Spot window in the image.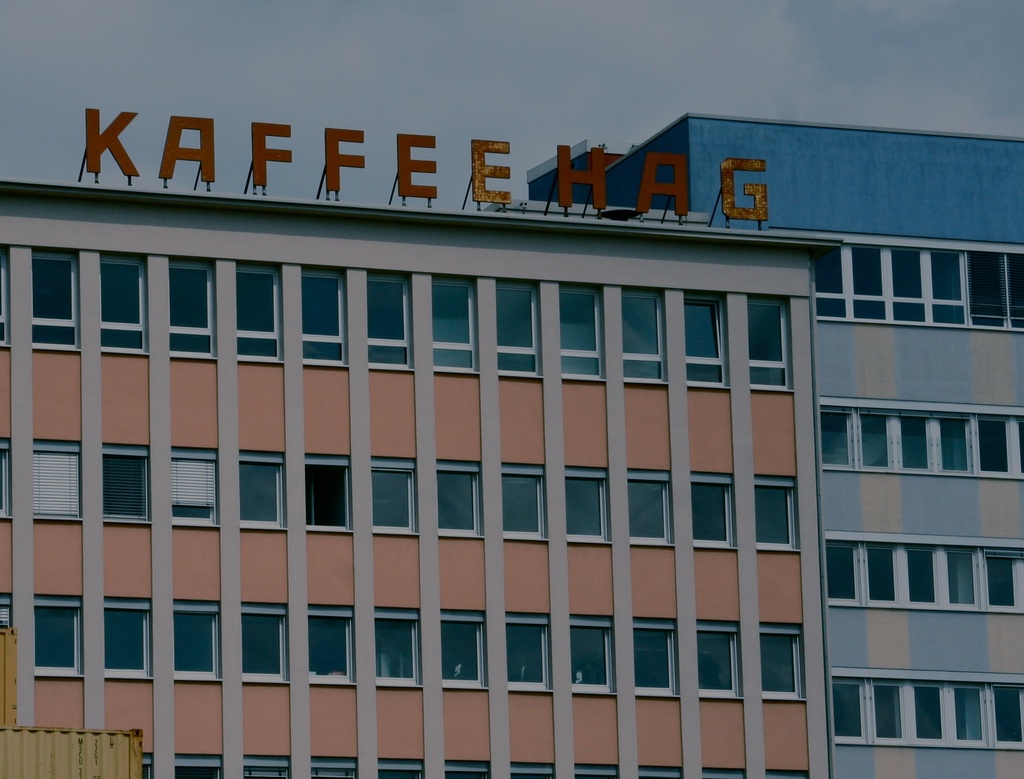
window found at select_region(826, 682, 1023, 739).
